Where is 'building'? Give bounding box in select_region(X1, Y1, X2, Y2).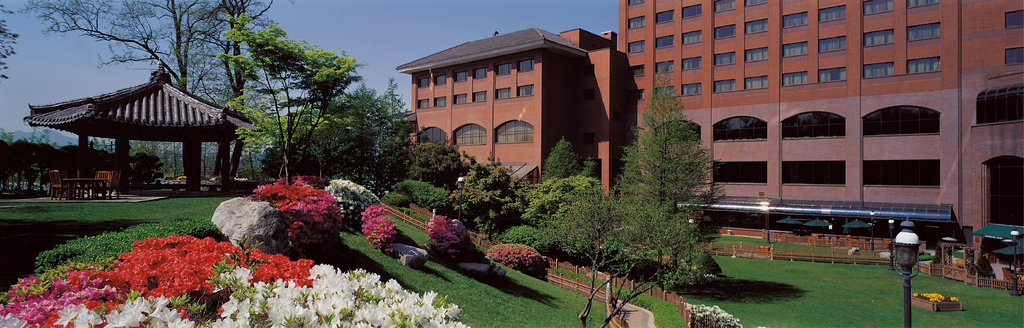
select_region(612, 0, 964, 238).
